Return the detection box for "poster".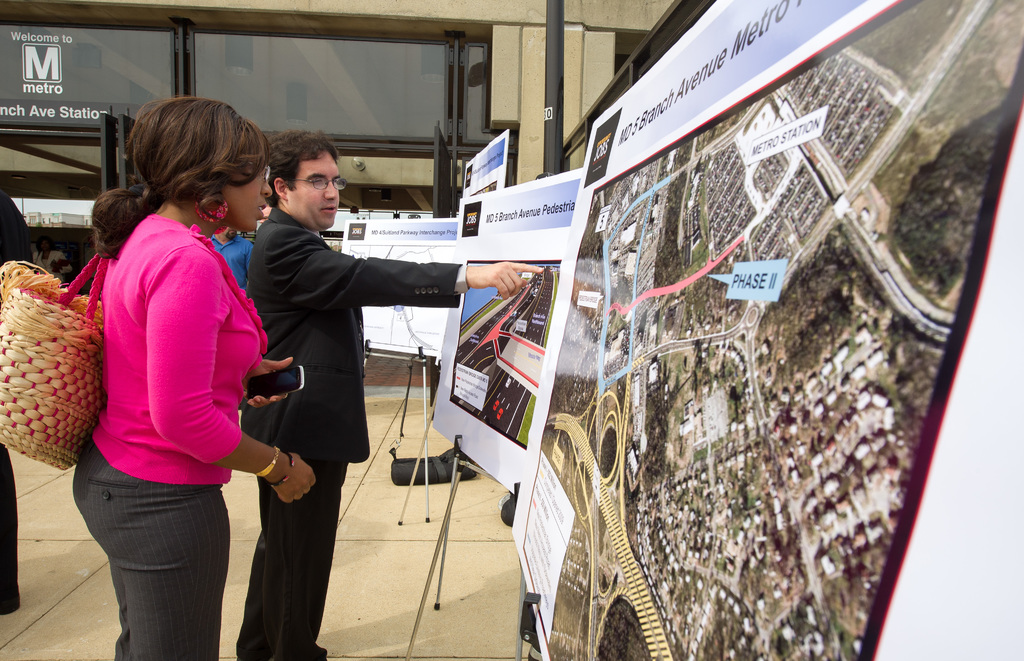
338/216/450/356.
